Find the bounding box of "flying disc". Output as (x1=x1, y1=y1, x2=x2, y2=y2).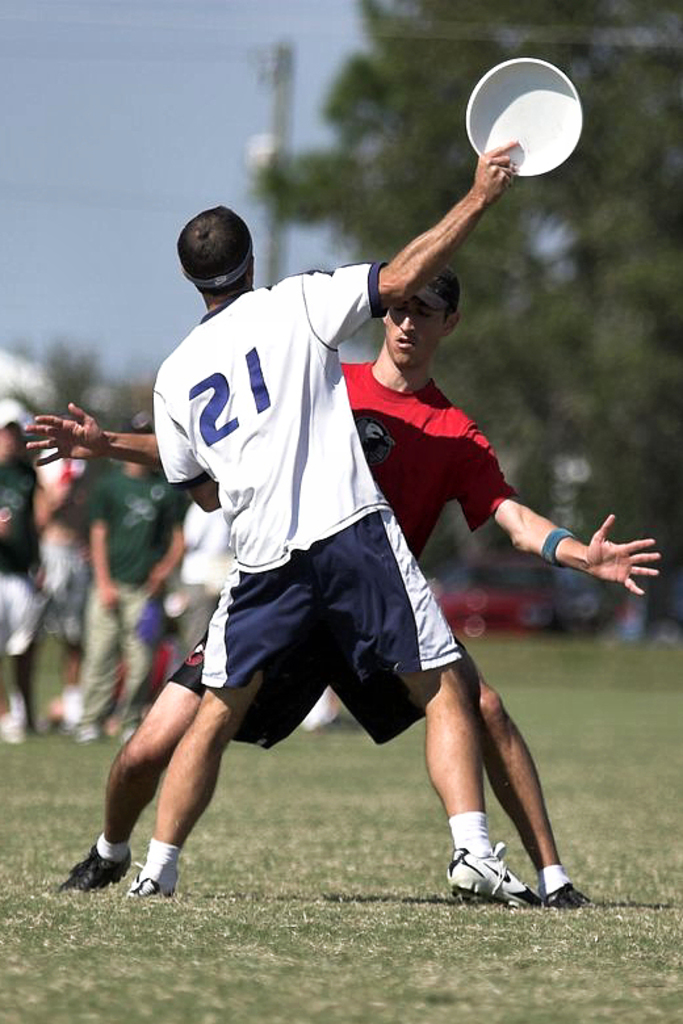
(x1=465, y1=59, x2=583, y2=175).
